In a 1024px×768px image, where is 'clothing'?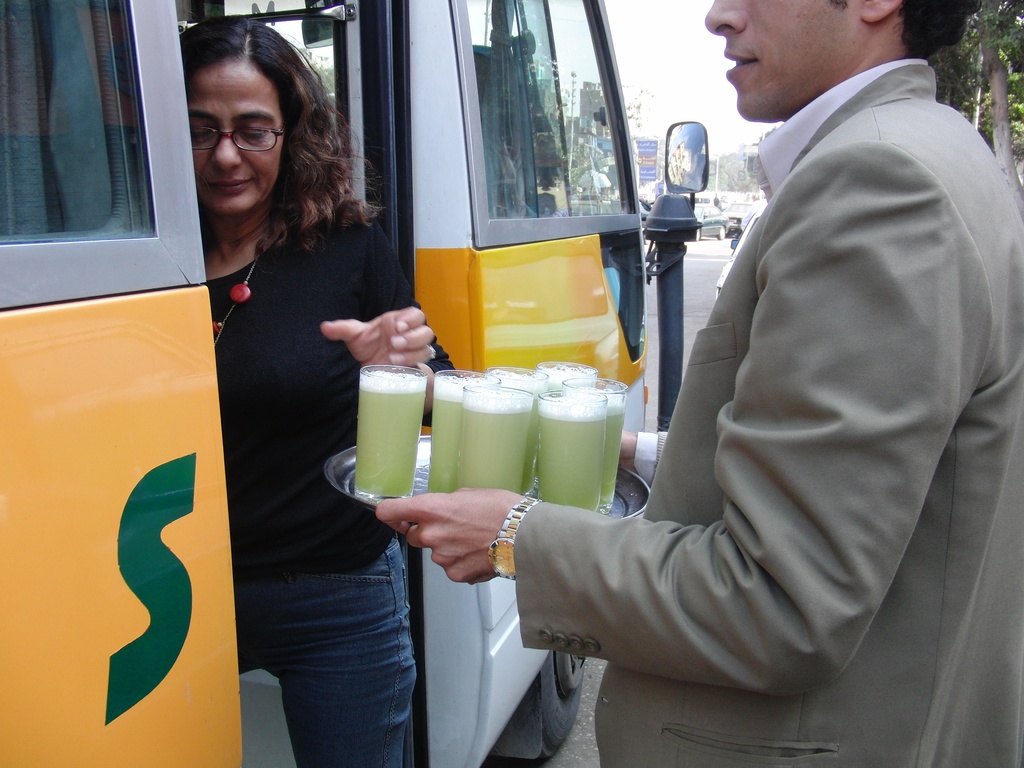
x1=514, y1=60, x2=1023, y2=767.
